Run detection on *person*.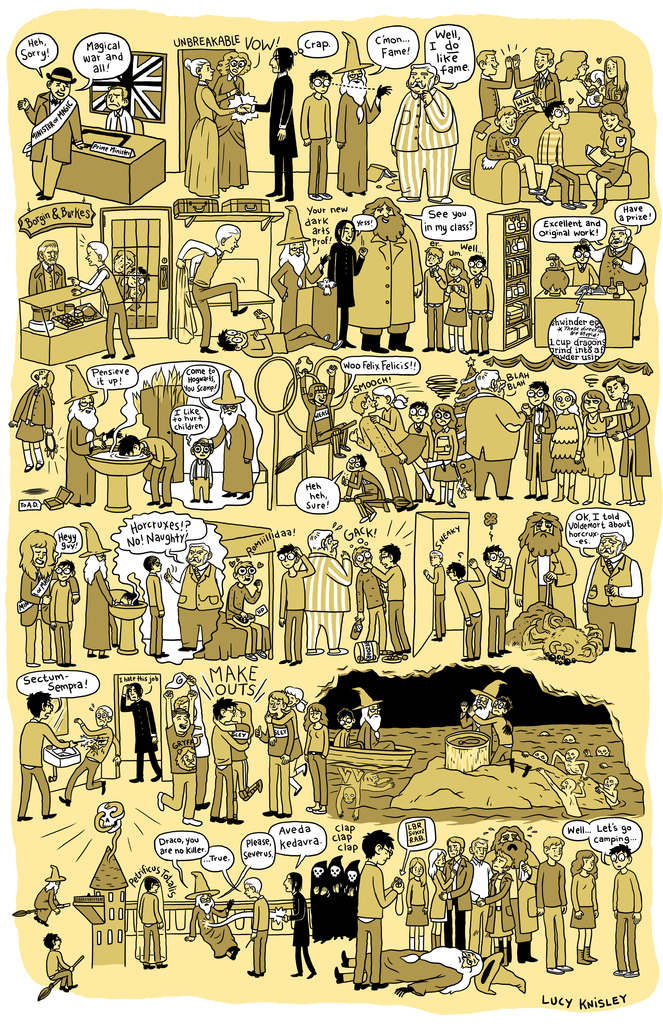
Result: (left=430, top=405, right=464, bottom=509).
